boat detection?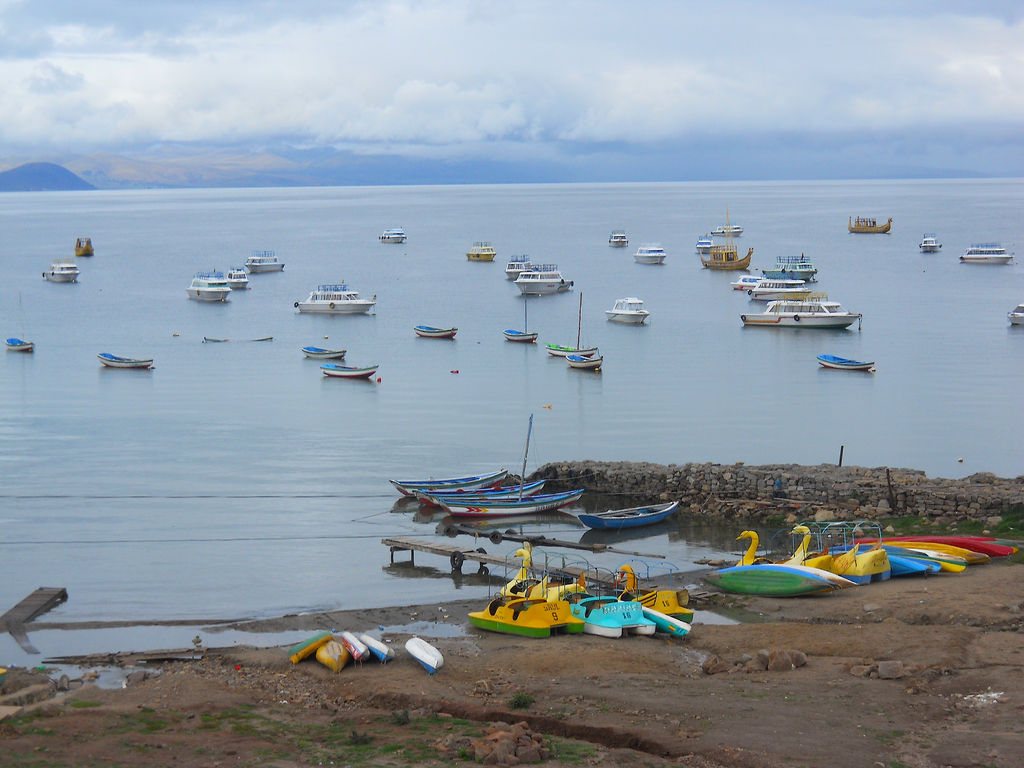
[312, 637, 351, 673]
